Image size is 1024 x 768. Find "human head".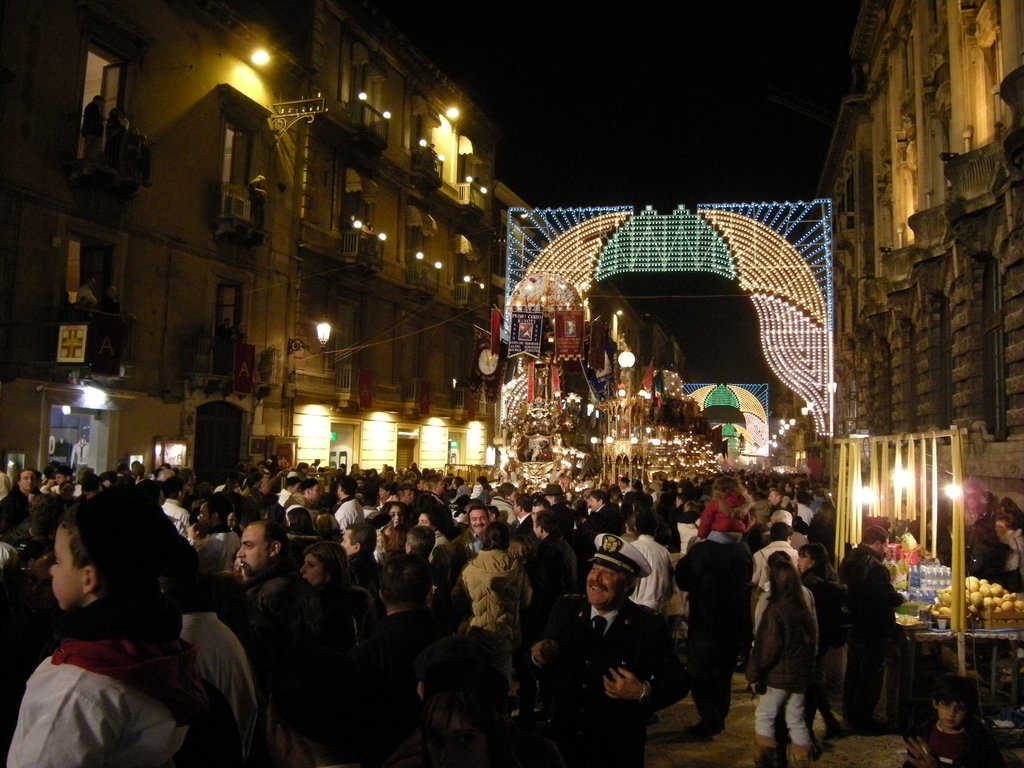
bbox(58, 483, 81, 493).
